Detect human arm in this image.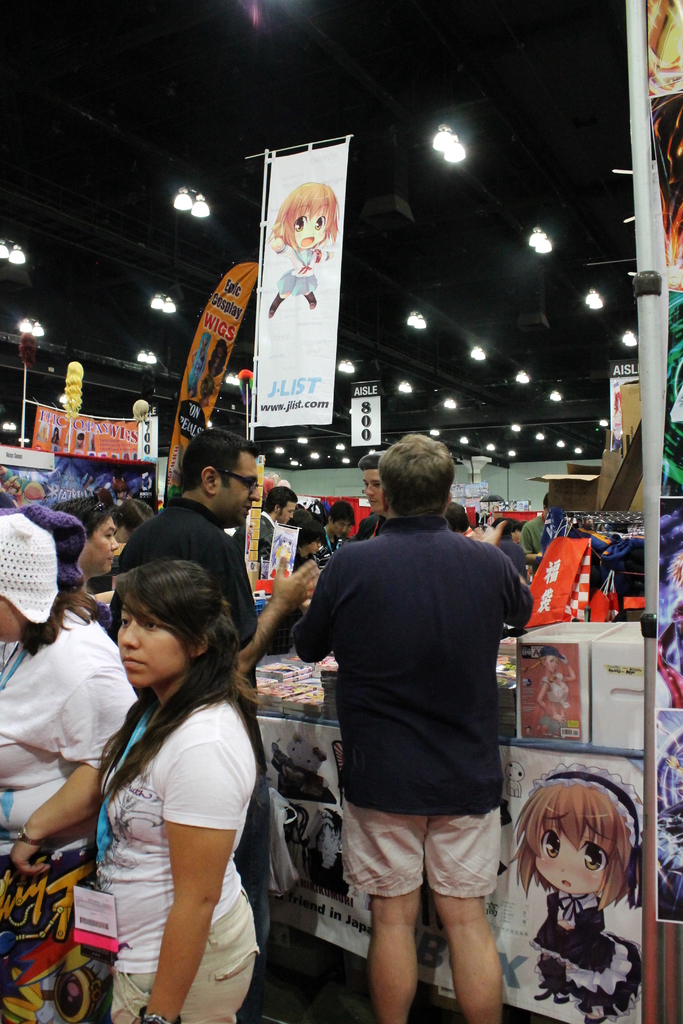
Detection: box=[126, 758, 256, 988].
